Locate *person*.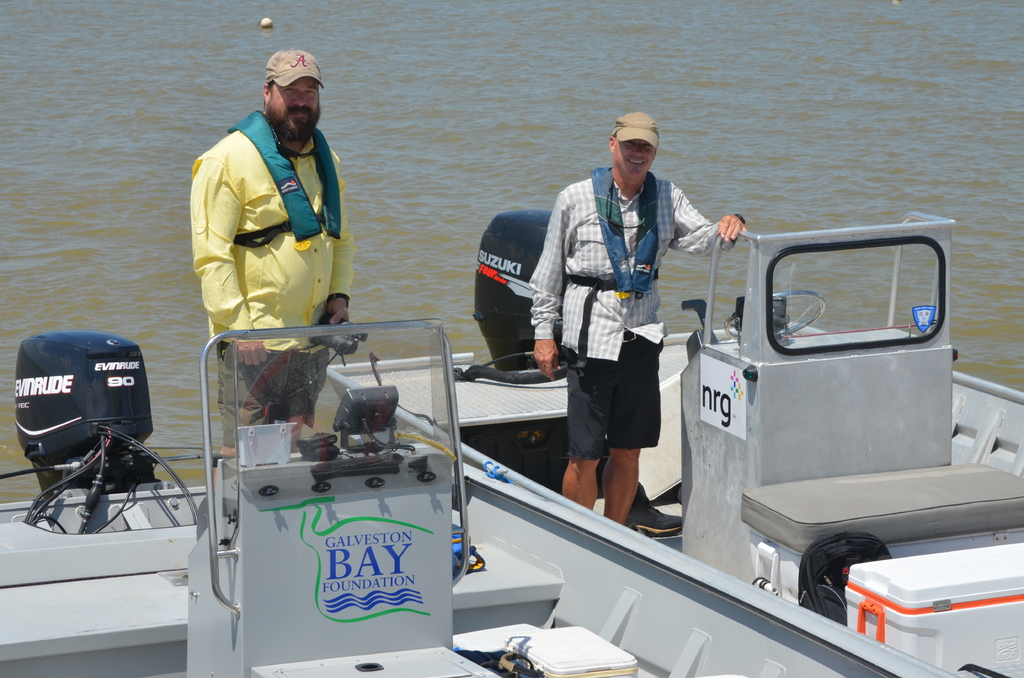
Bounding box: 534:117:746:506.
